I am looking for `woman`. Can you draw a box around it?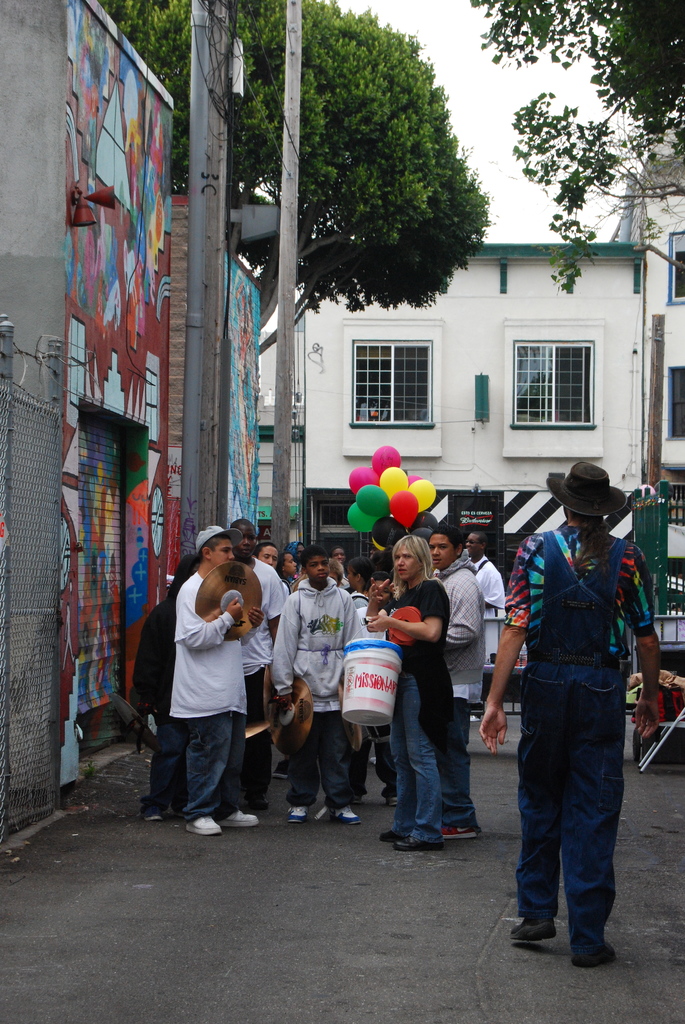
Sure, the bounding box is bbox(360, 534, 454, 851).
